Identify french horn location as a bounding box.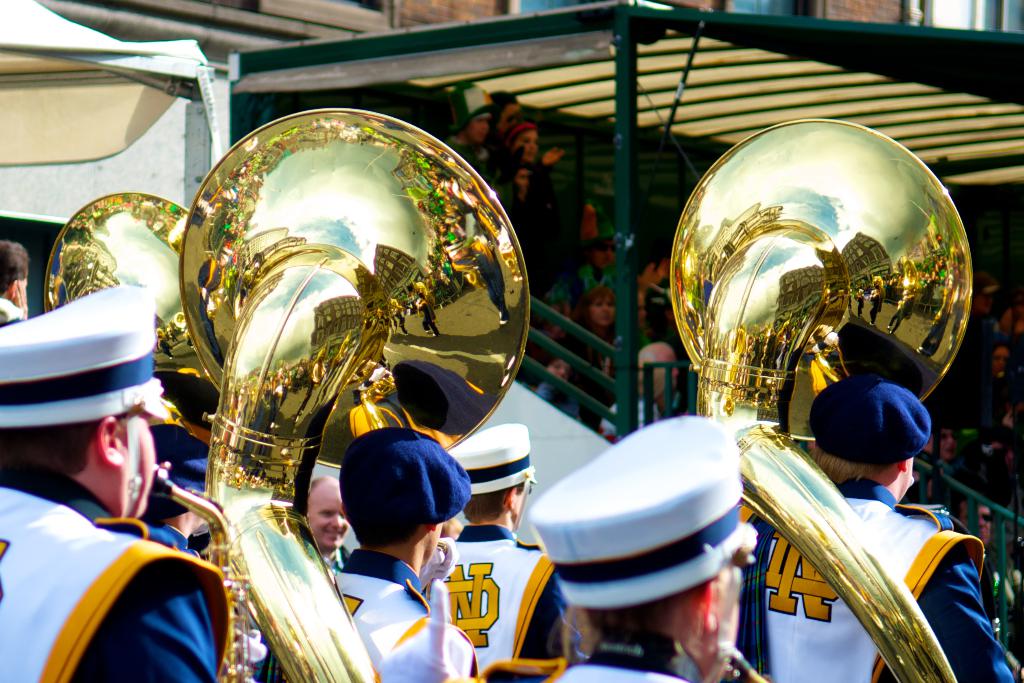
[x1=666, y1=113, x2=986, y2=682].
